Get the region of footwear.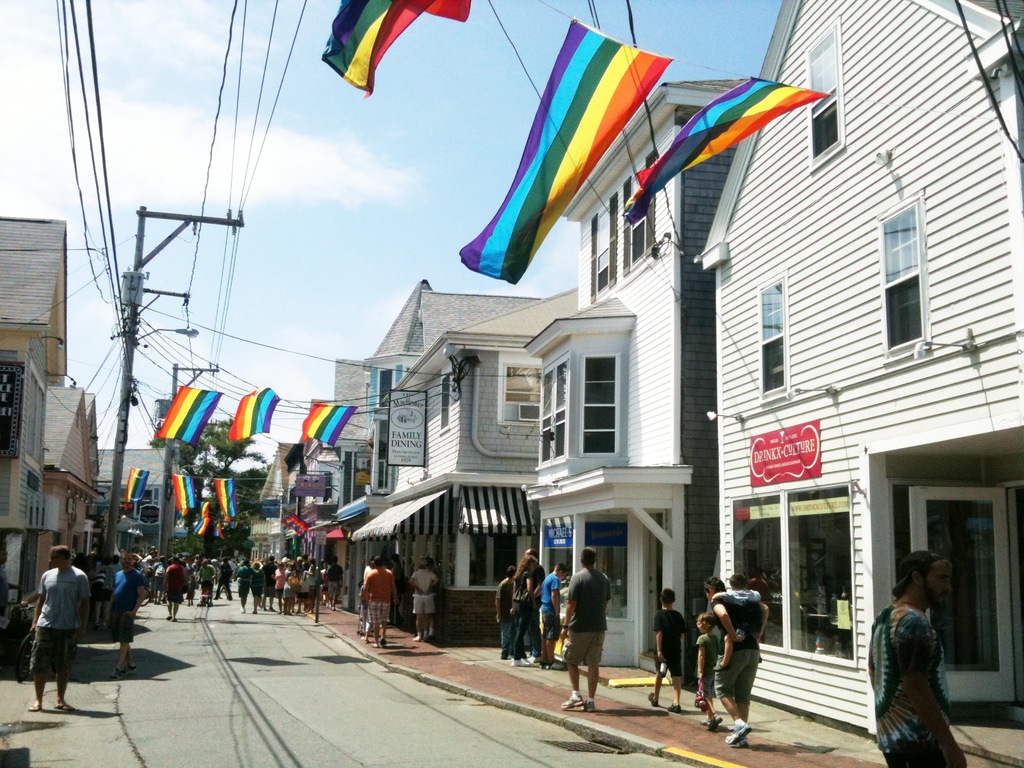
{"left": 724, "top": 723, "right": 754, "bottom": 742}.
